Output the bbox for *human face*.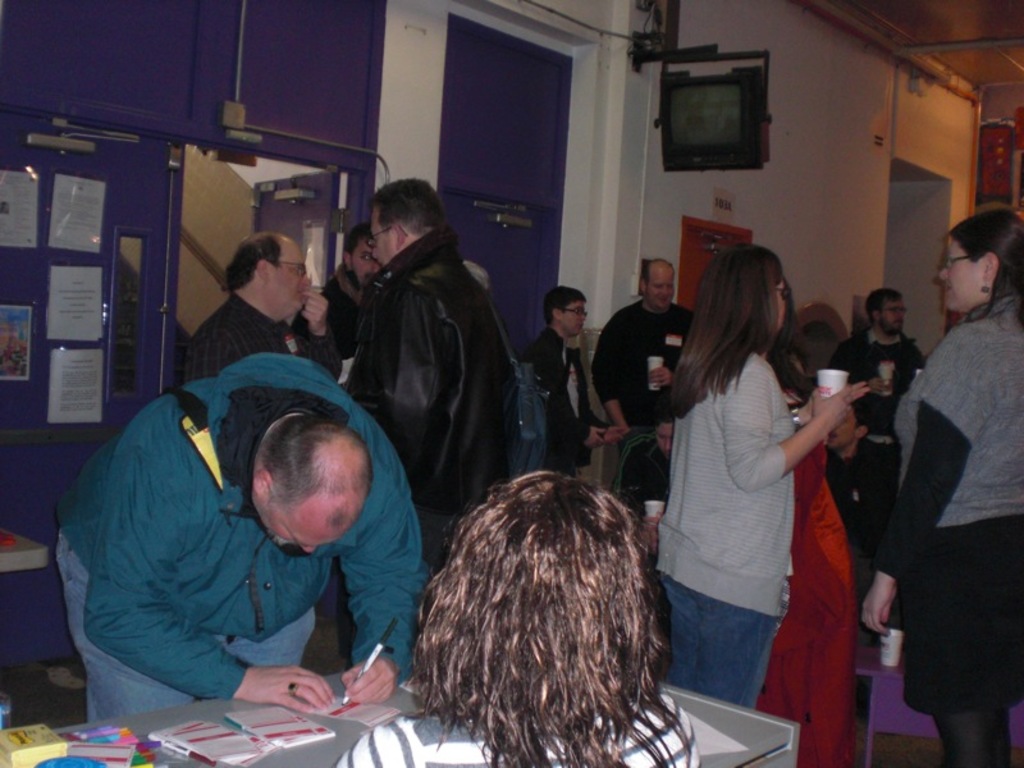
bbox=[937, 238, 982, 314].
